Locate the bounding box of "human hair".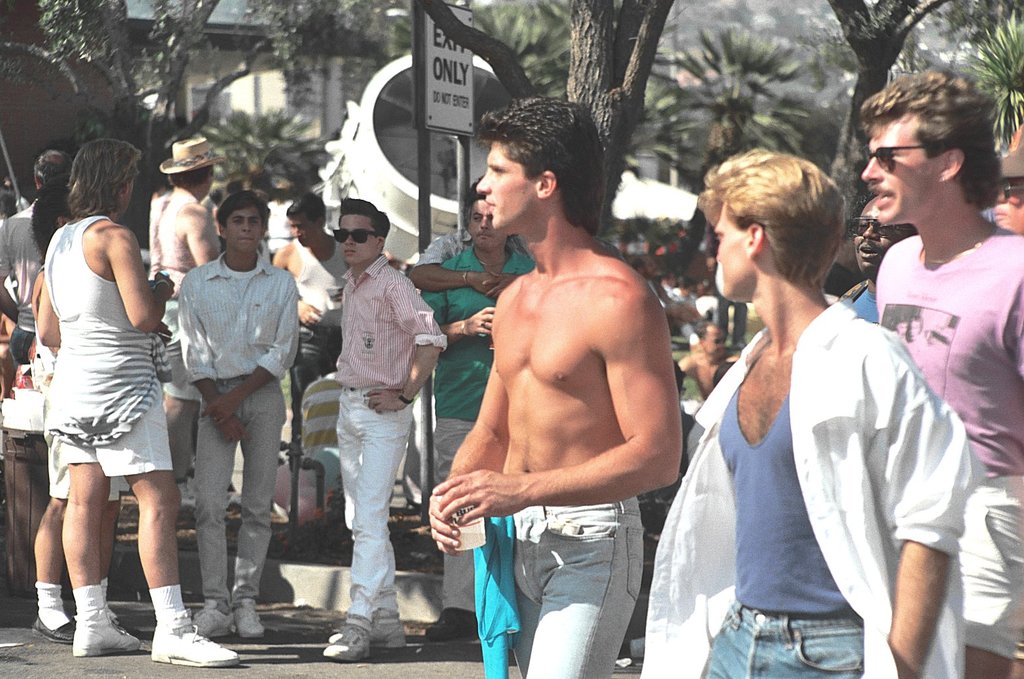
Bounding box: Rect(338, 197, 392, 256).
